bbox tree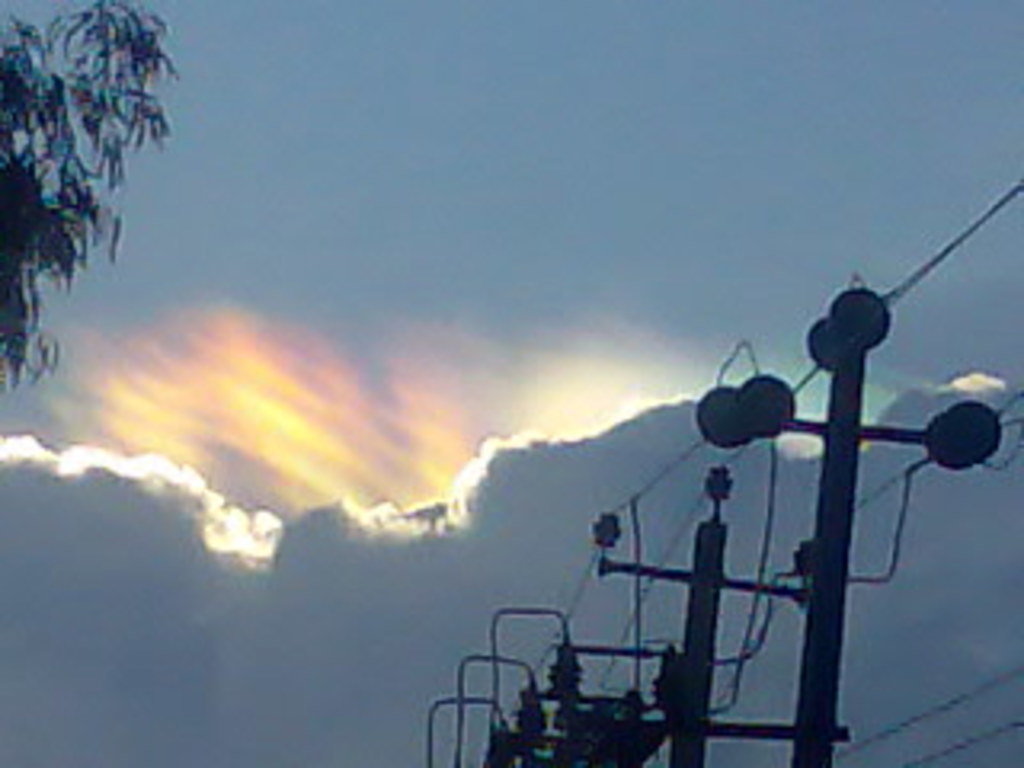
detection(3, 32, 144, 435)
